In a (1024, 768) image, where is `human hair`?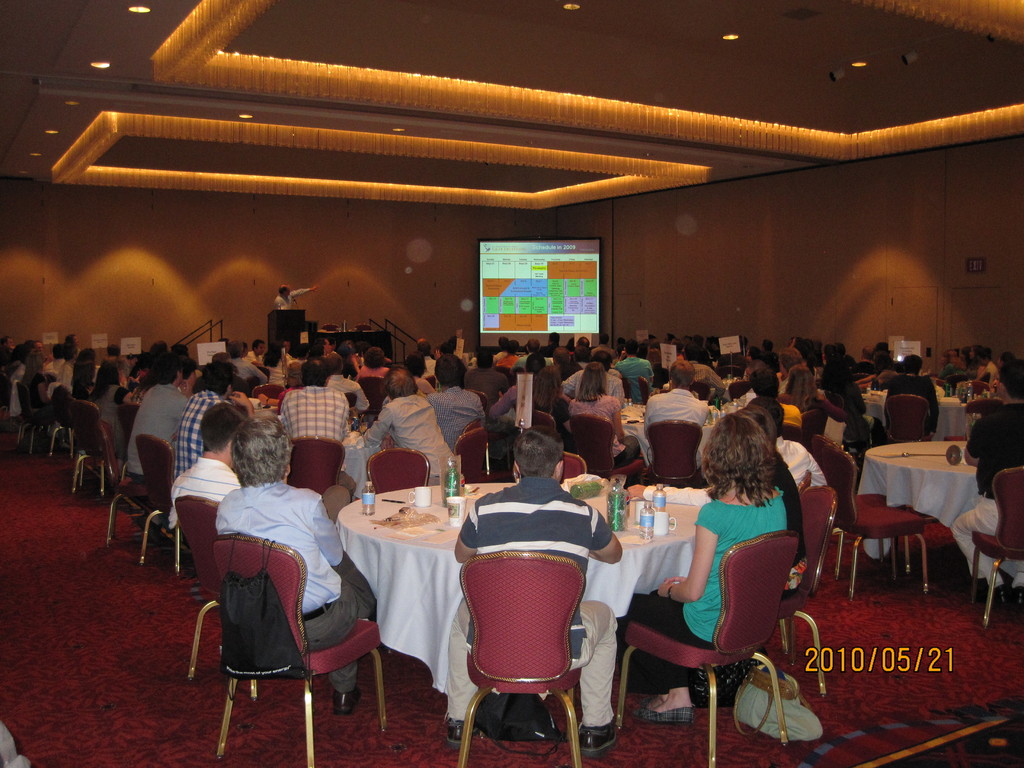
crop(903, 353, 923, 375).
